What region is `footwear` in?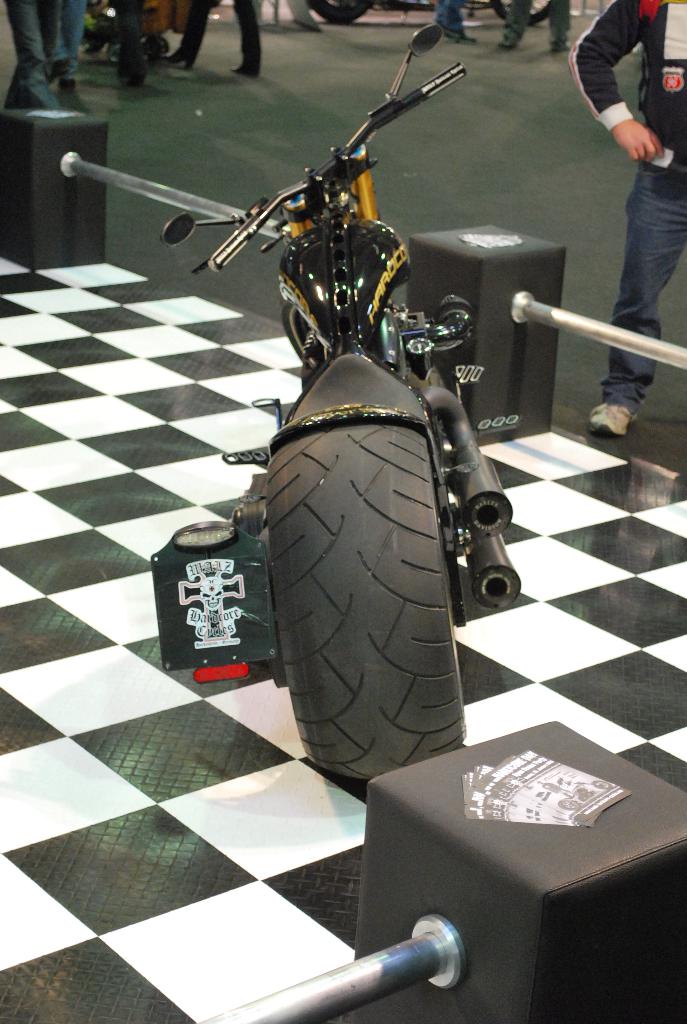
pyautogui.locateOnScreen(500, 29, 528, 47).
